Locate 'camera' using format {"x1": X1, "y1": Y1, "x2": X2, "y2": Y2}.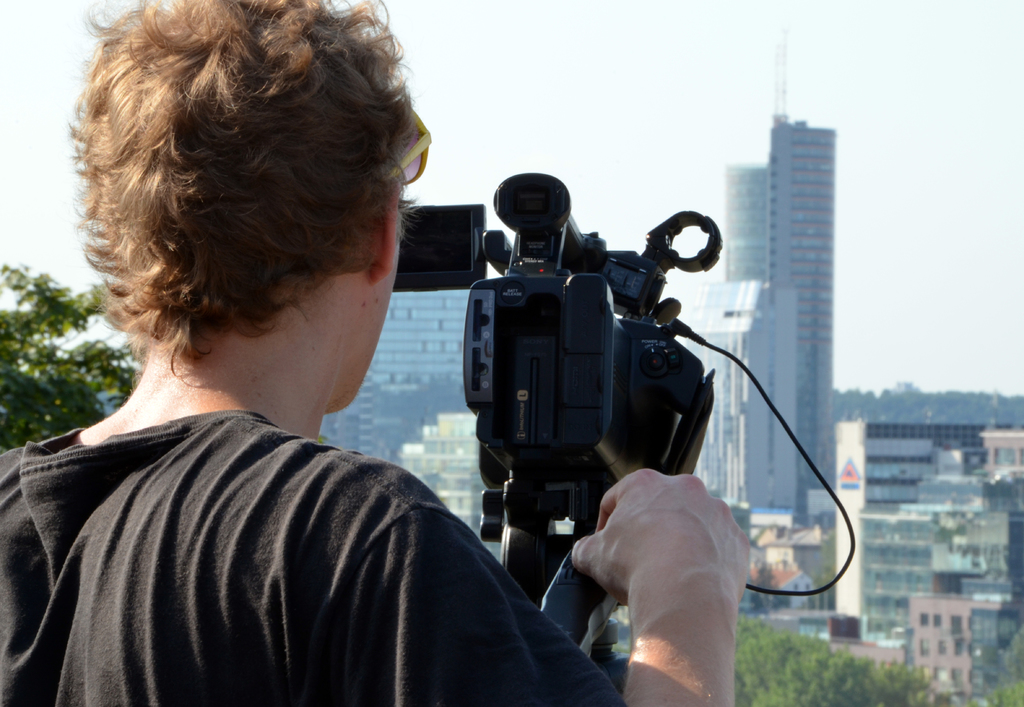
{"x1": 396, "y1": 175, "x2": 854, "y2": 678}.
